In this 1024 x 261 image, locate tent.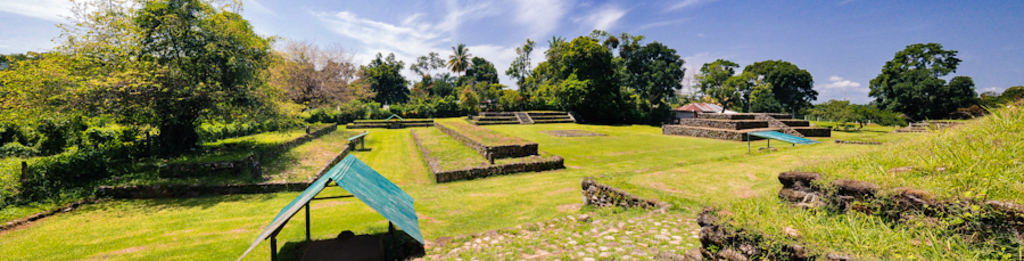
Bounding box: [x1=240, y1=147, x2=423, y2=260].
